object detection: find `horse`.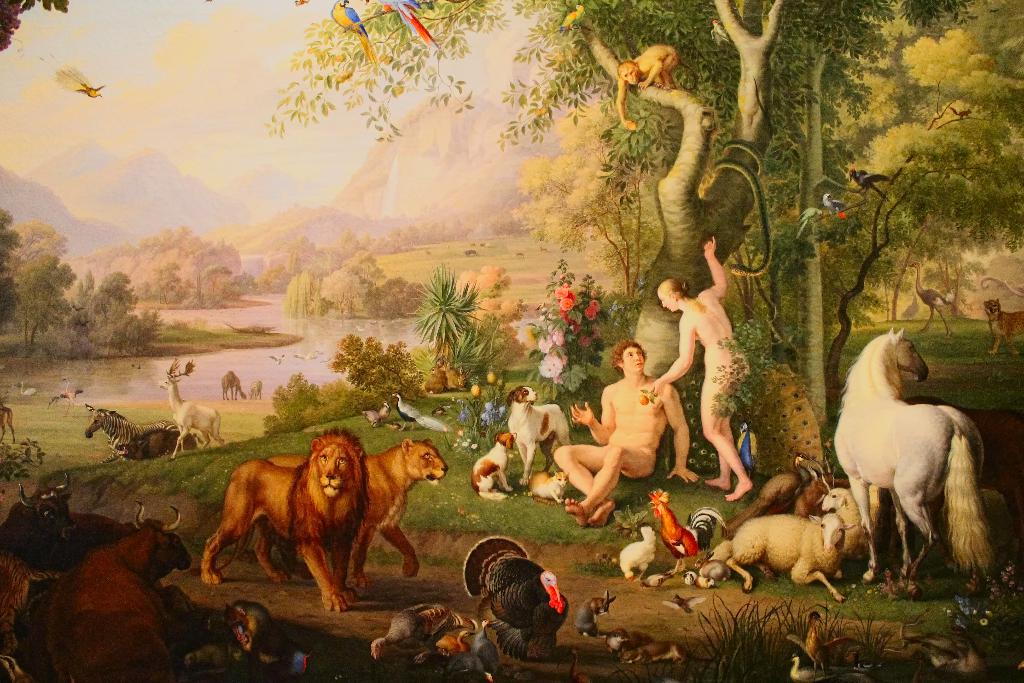
l=831, t=325, r=995, b=596.
